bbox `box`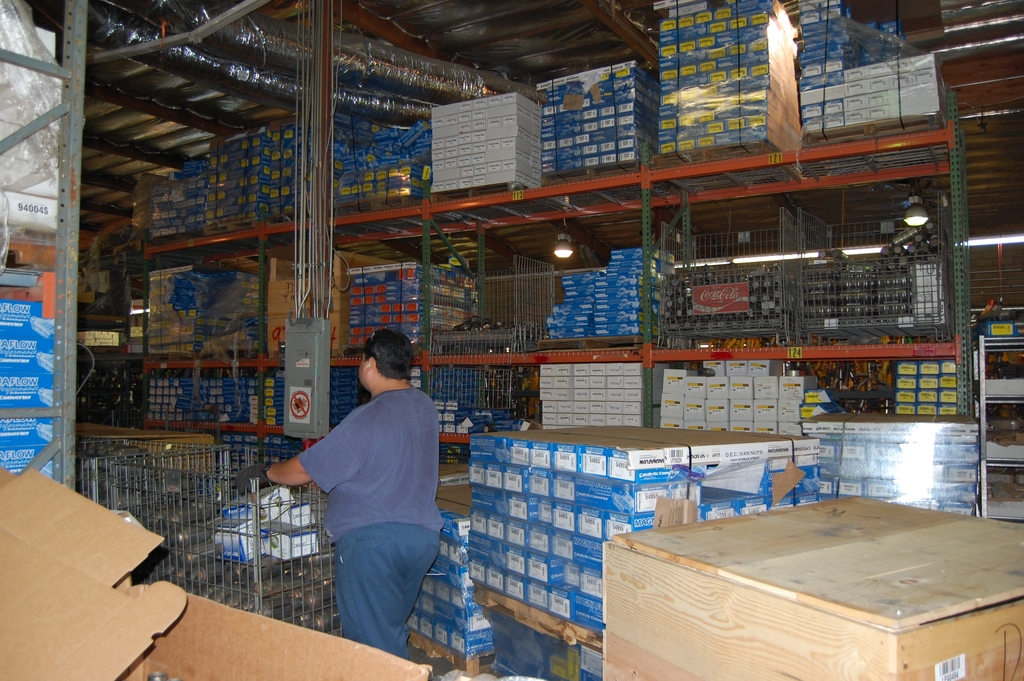
x1=74 y1=330 x2=119 y2=346
